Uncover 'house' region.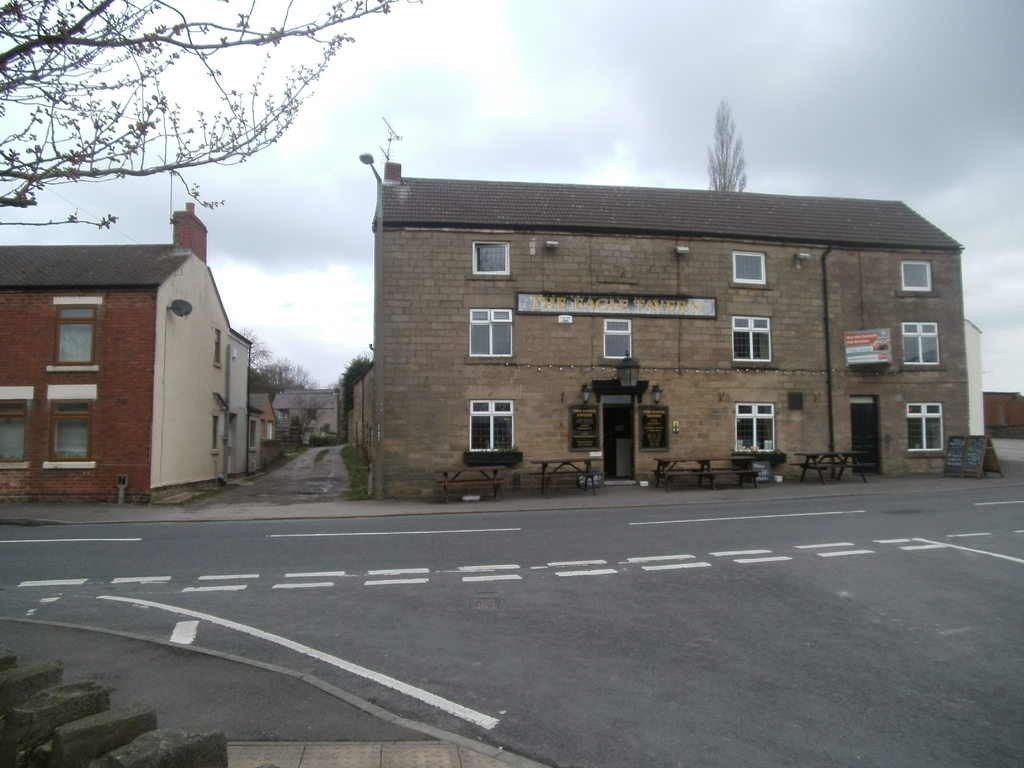
Uncovered: crop(246, 387, 280, 459).
